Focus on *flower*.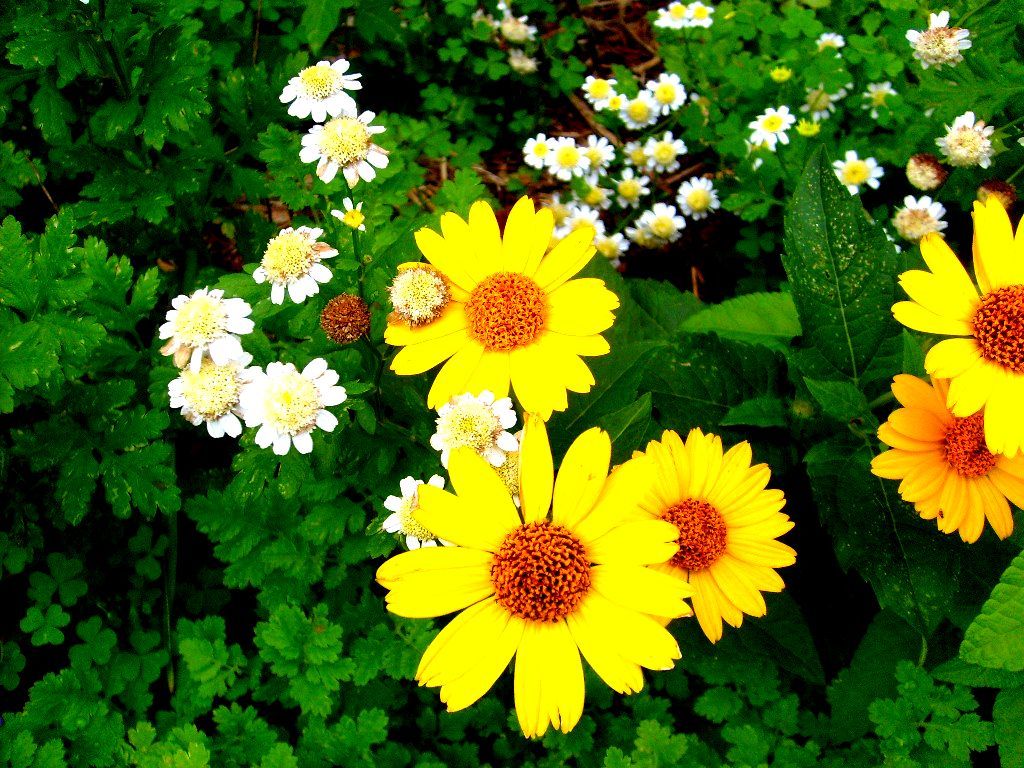
Focused at x1=610, y1=167, x2=654, y2=208.
